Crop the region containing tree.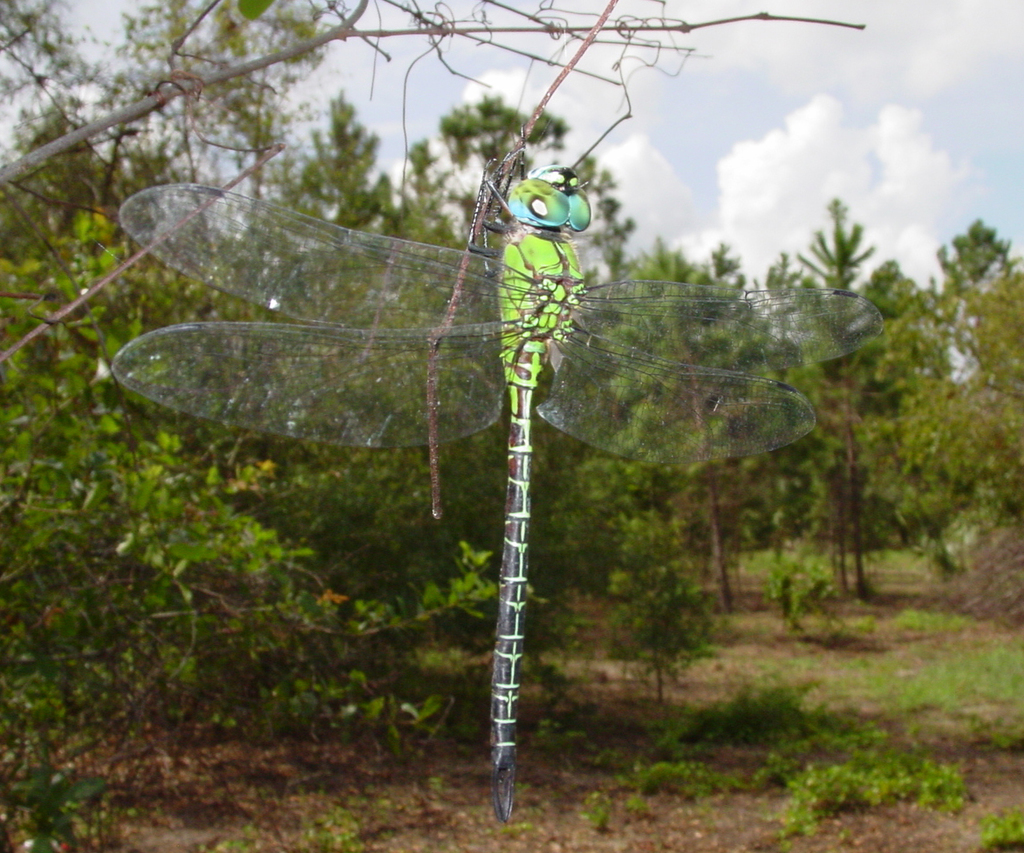
Crop region: [766, 200, 909, 597].
